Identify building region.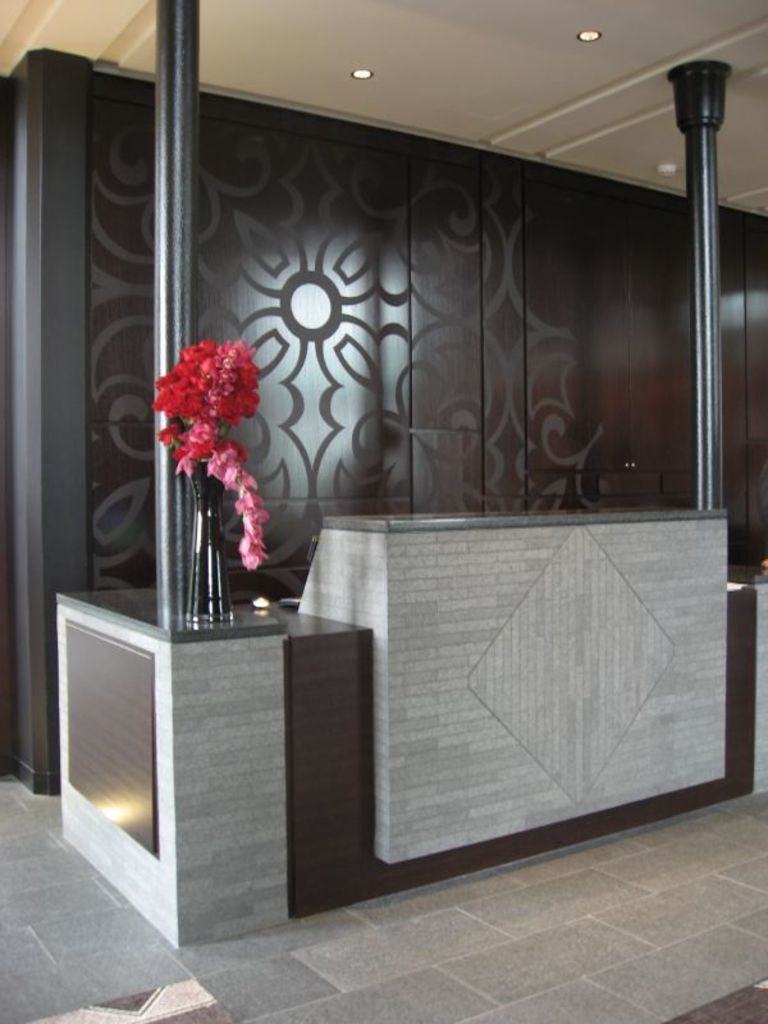
Region: [left=0, top=0, right=767, bottom=1023].
